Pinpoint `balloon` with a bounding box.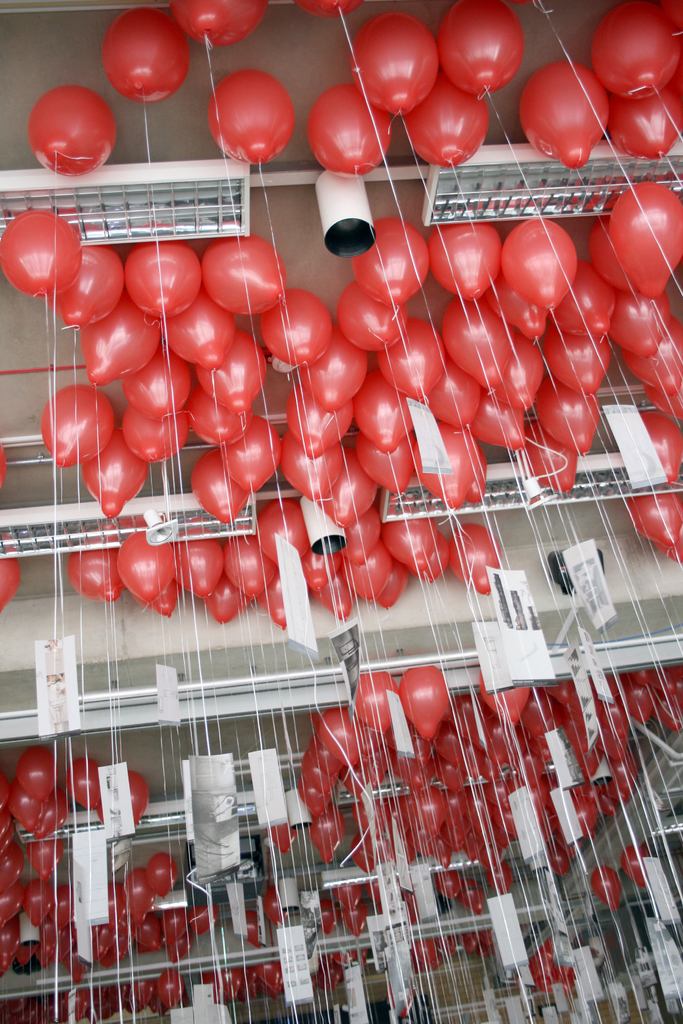
0 841 26 899.
